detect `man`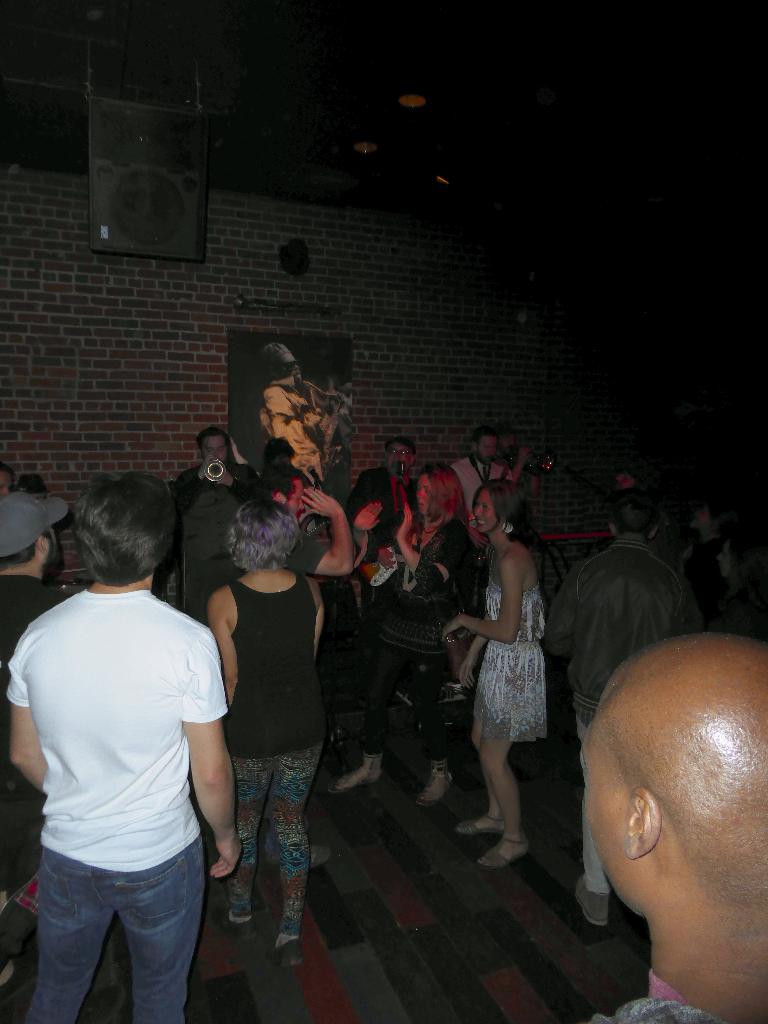
<bbox>260, 467, 351, 577</bbox>
